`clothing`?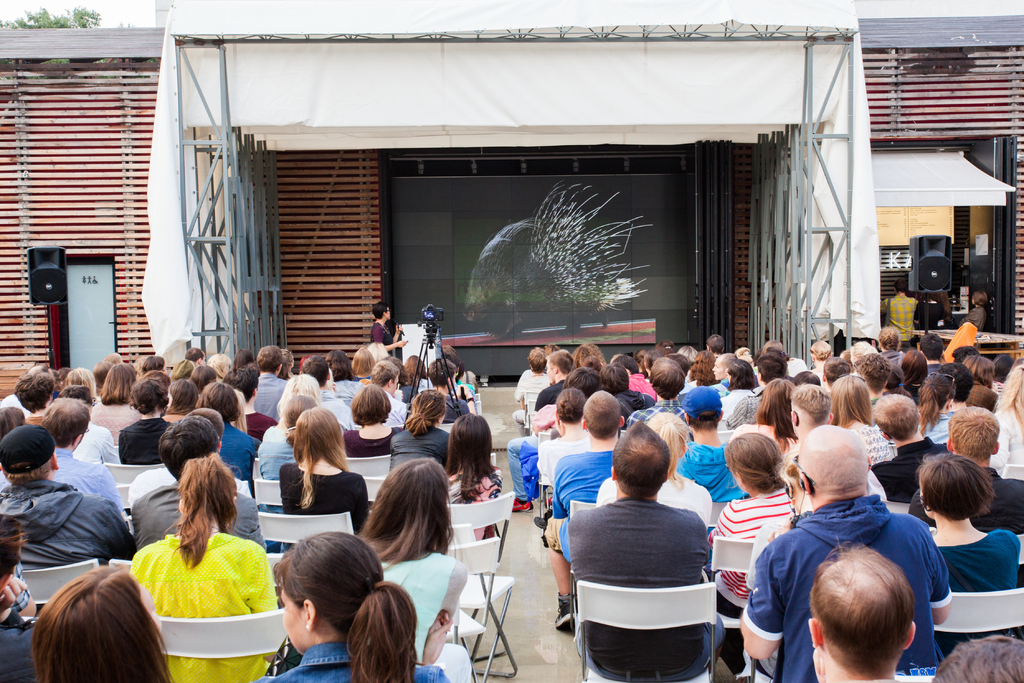
pyautogui.locateOnScreen(216, 420, 261, 486)
